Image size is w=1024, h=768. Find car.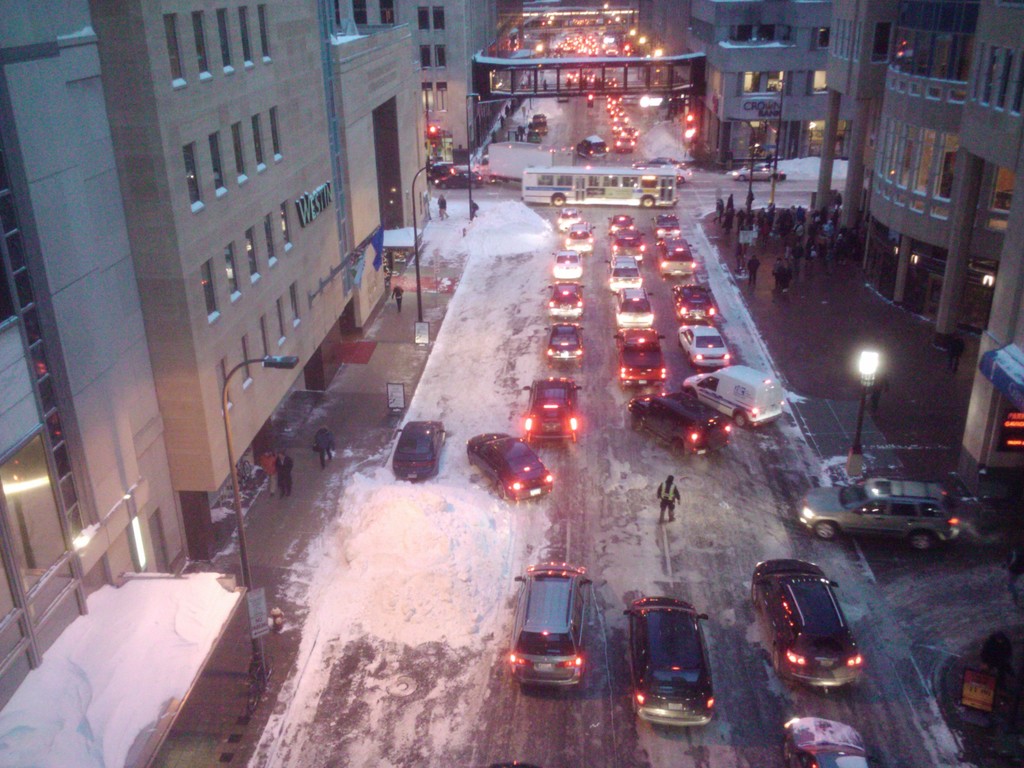
486, 758, 543, 767.
